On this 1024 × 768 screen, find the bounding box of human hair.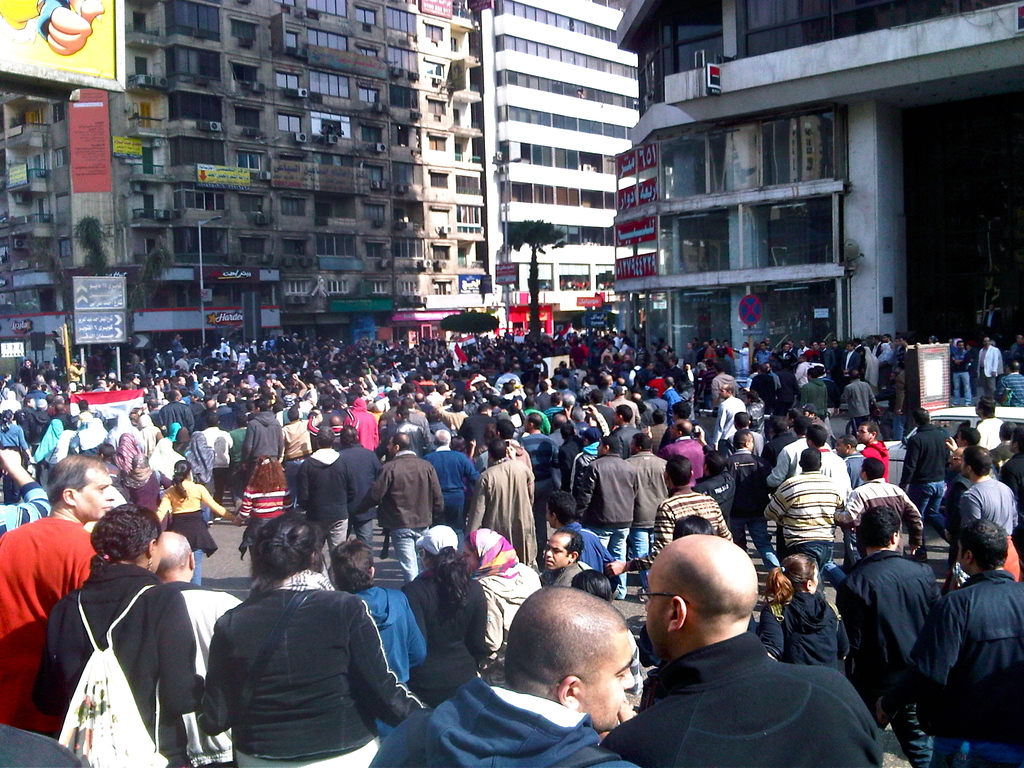
Bounding box: locate(161, 532, 190, 573).
